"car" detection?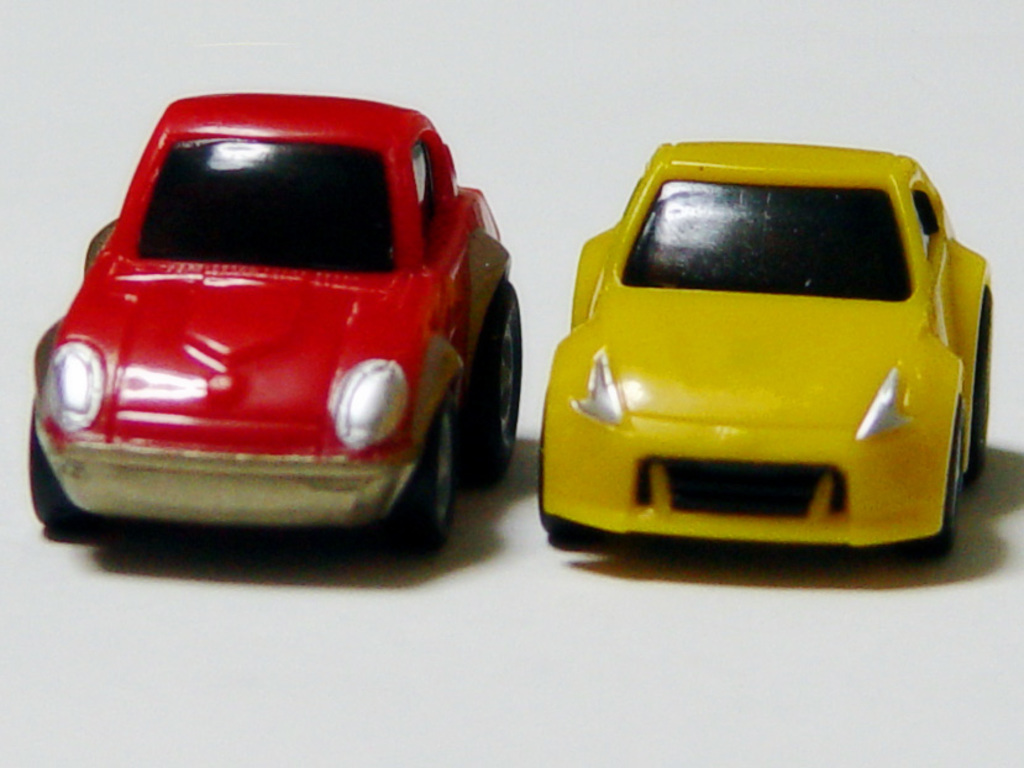
l=27, t=93, r=520, b=556
